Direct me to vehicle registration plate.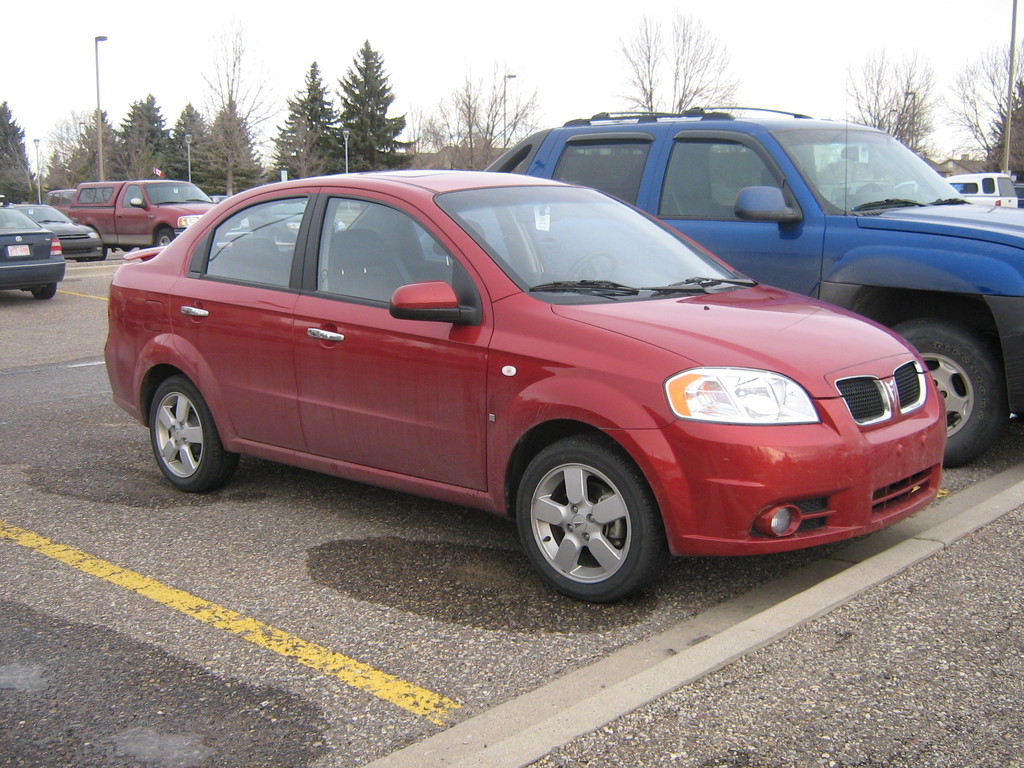
Direction: 8/243/31/255.
